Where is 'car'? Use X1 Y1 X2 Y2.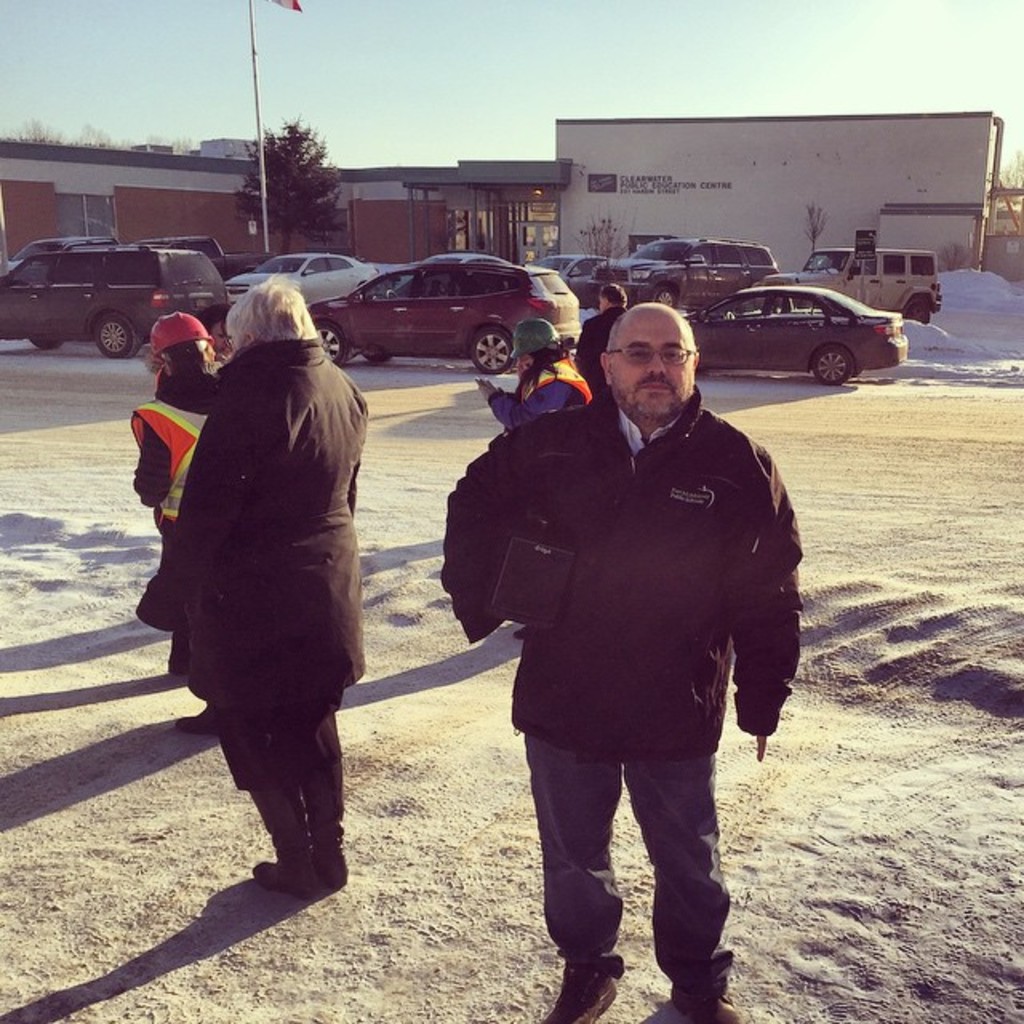
224 250 381 309.
